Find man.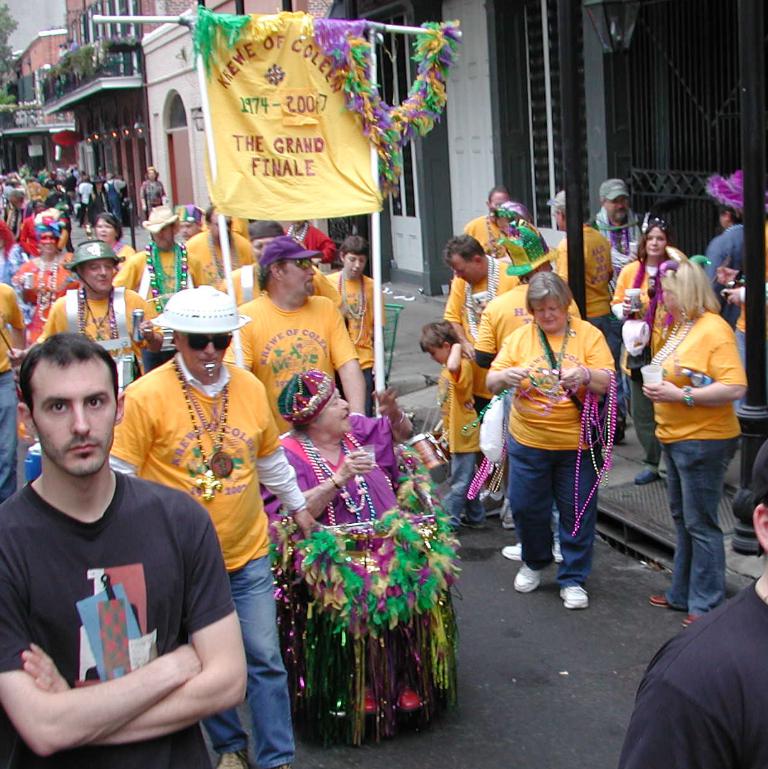
173/201/254/286.
